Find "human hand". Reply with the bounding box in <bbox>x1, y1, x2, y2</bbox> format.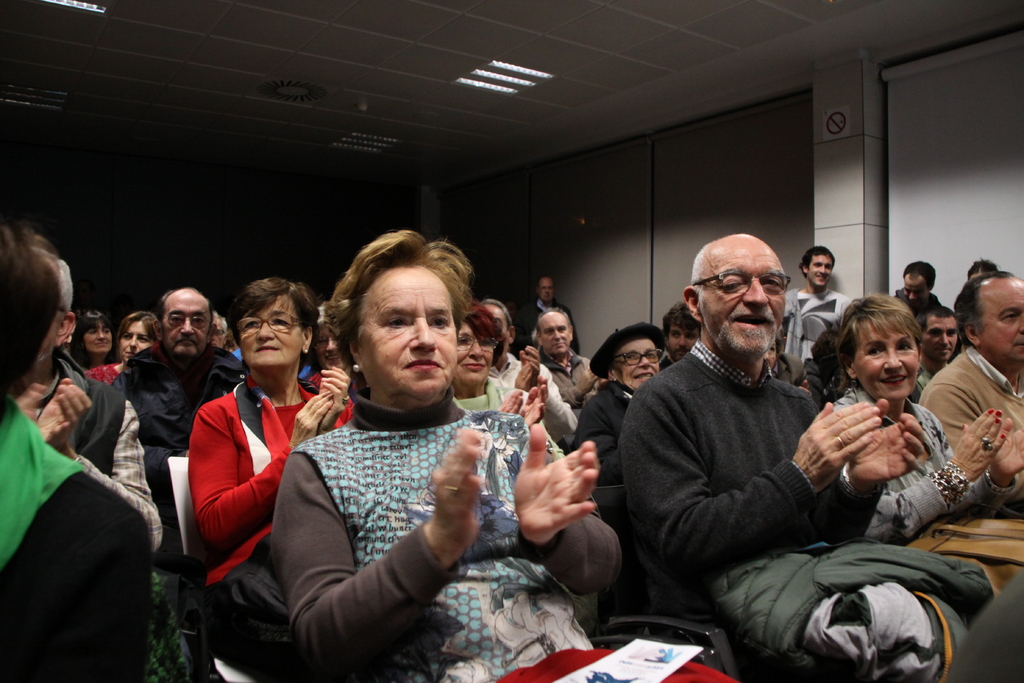
<bbox>520, 344, 540, 383</bbox>.
